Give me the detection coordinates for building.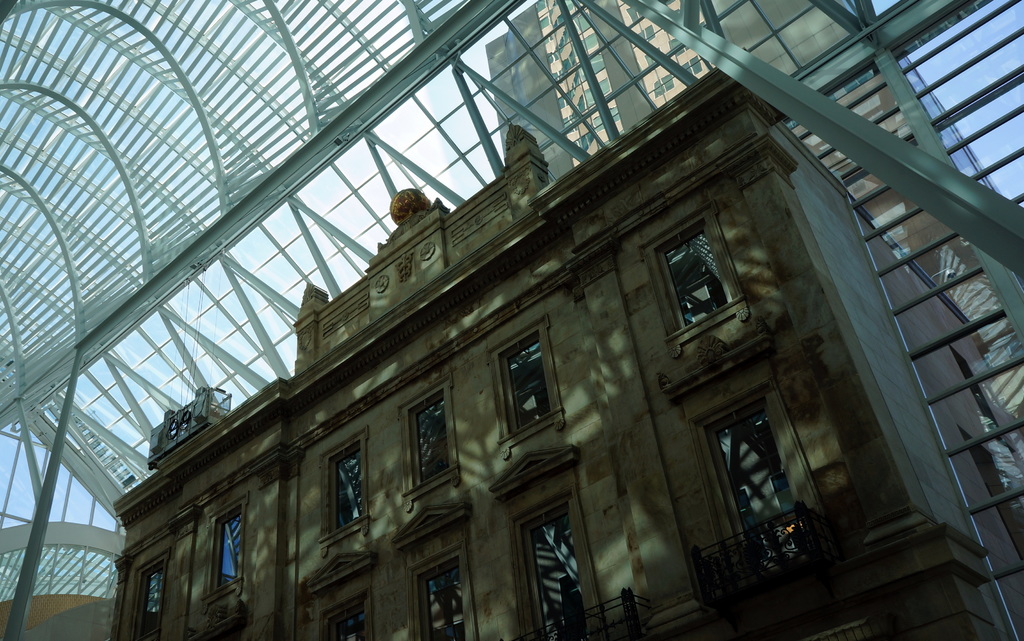
<region>111, 65, 1023, 640</region>.
